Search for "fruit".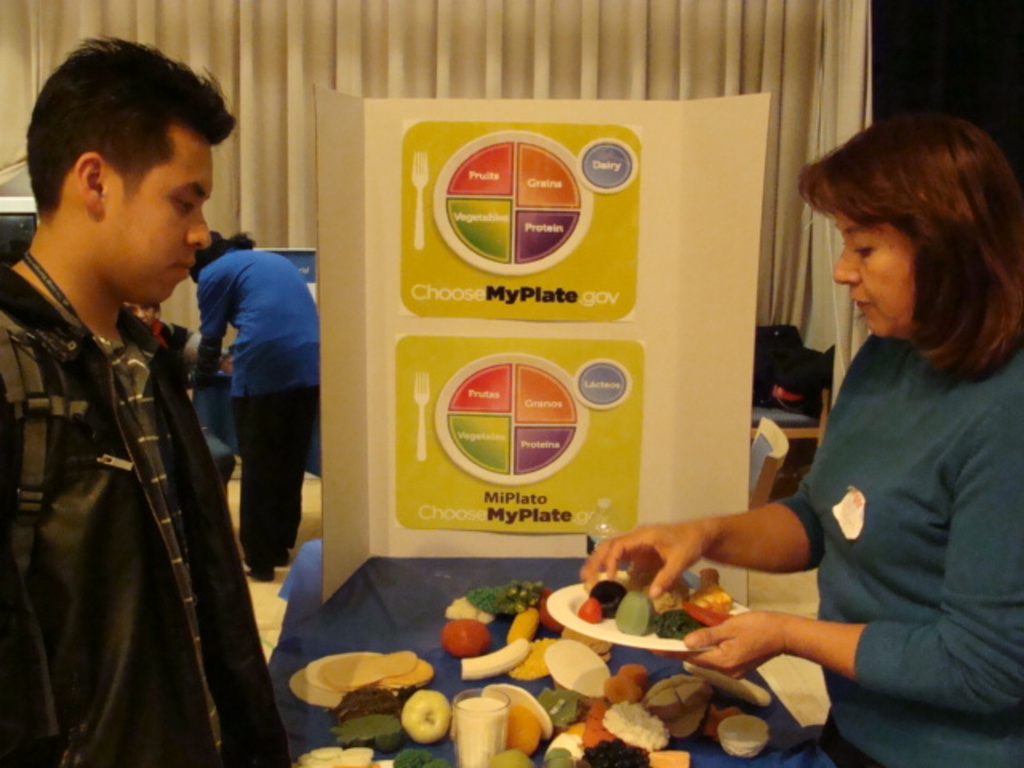
Found at [left=402, top=690, right=453, bottom=749].
